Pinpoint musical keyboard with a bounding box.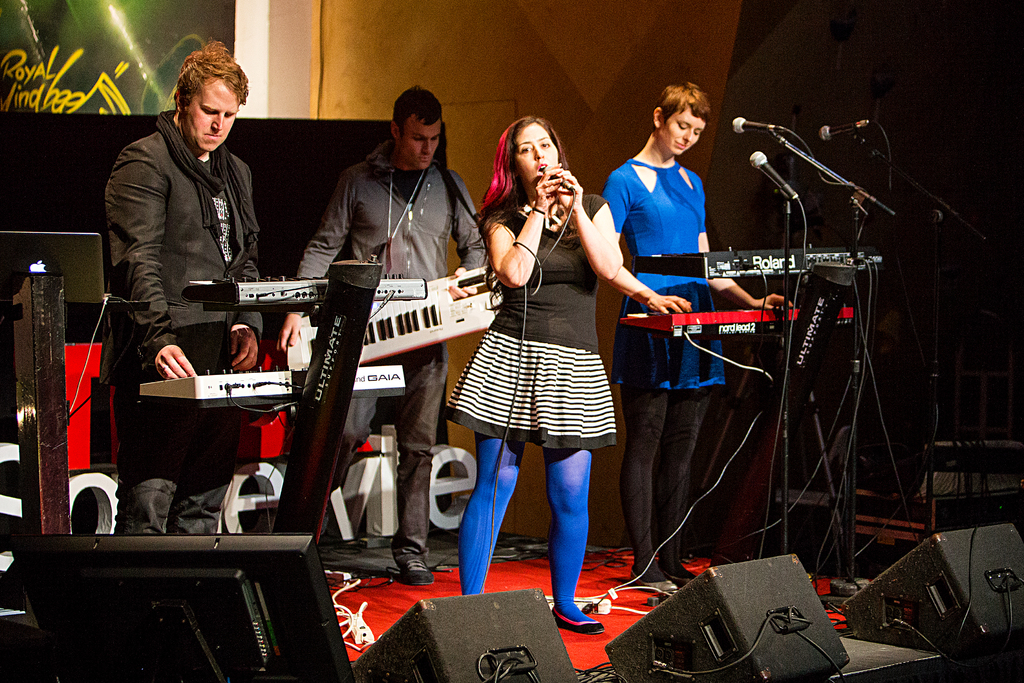
{"x1": 135, "y1": 362, "x2": 404, "y2": 407}.
